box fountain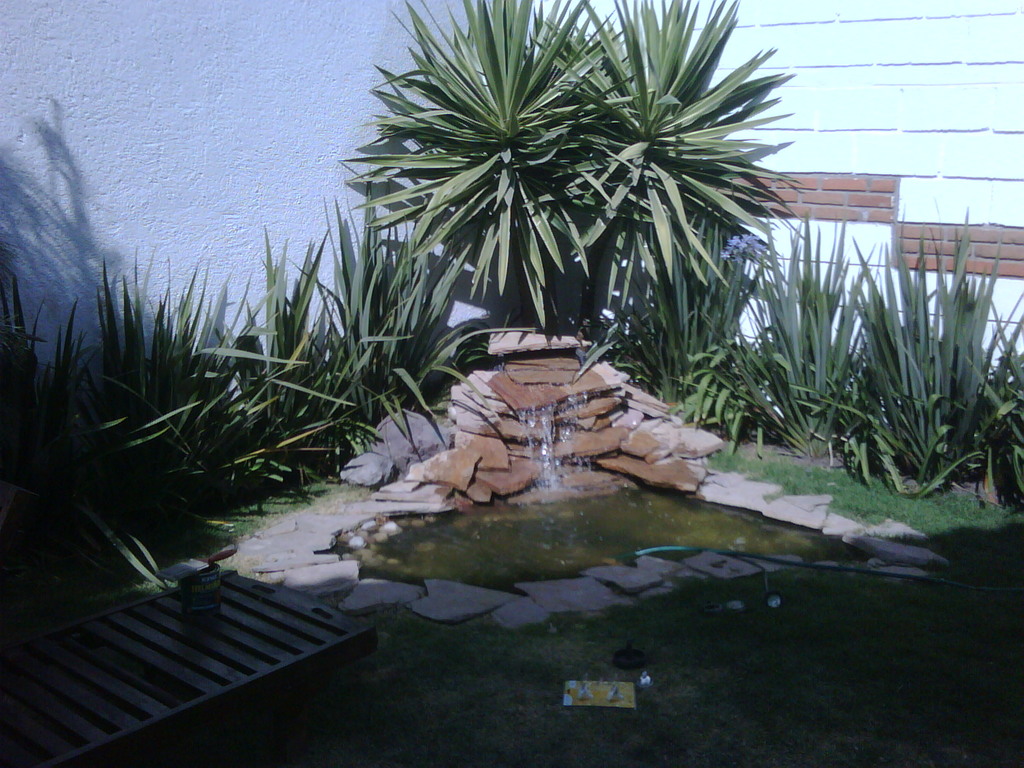
253/318/957/630
